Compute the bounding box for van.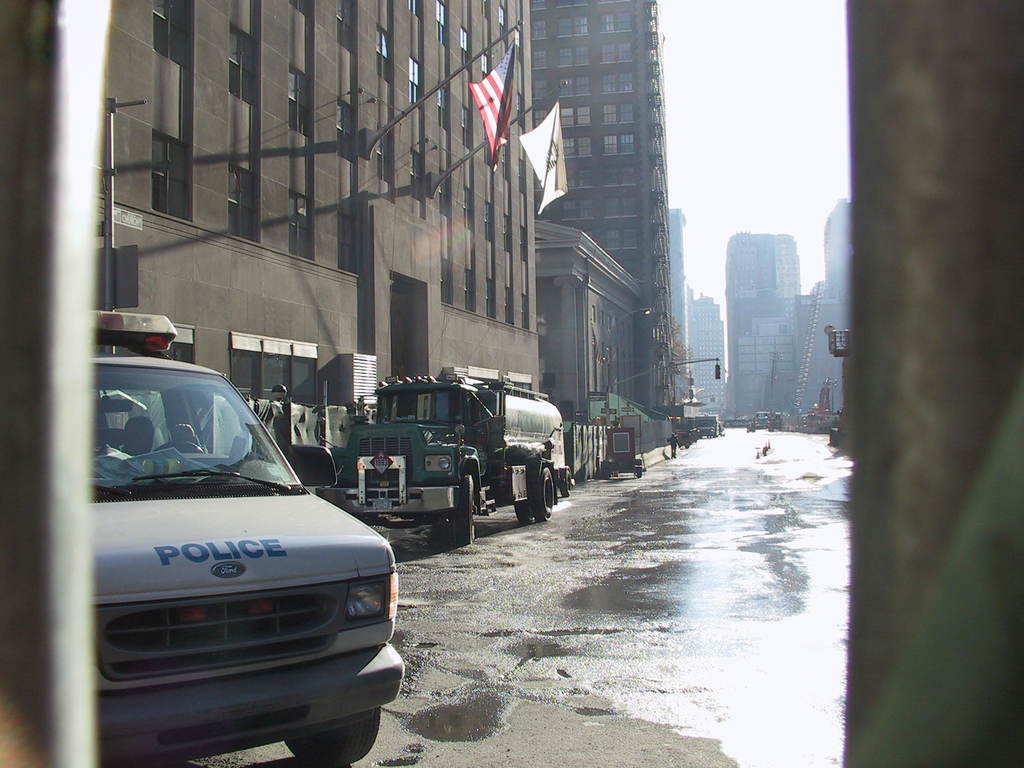
select_region(91, 311, 406, 767).
